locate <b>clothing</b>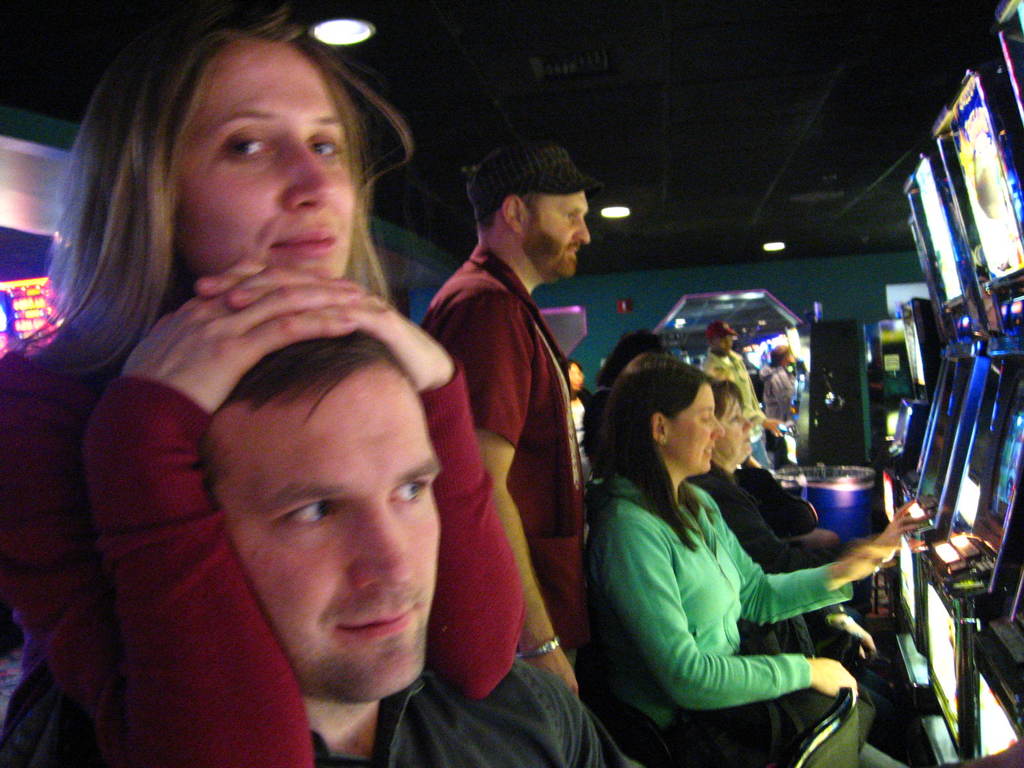
locate(0, 631, 642, 764)
